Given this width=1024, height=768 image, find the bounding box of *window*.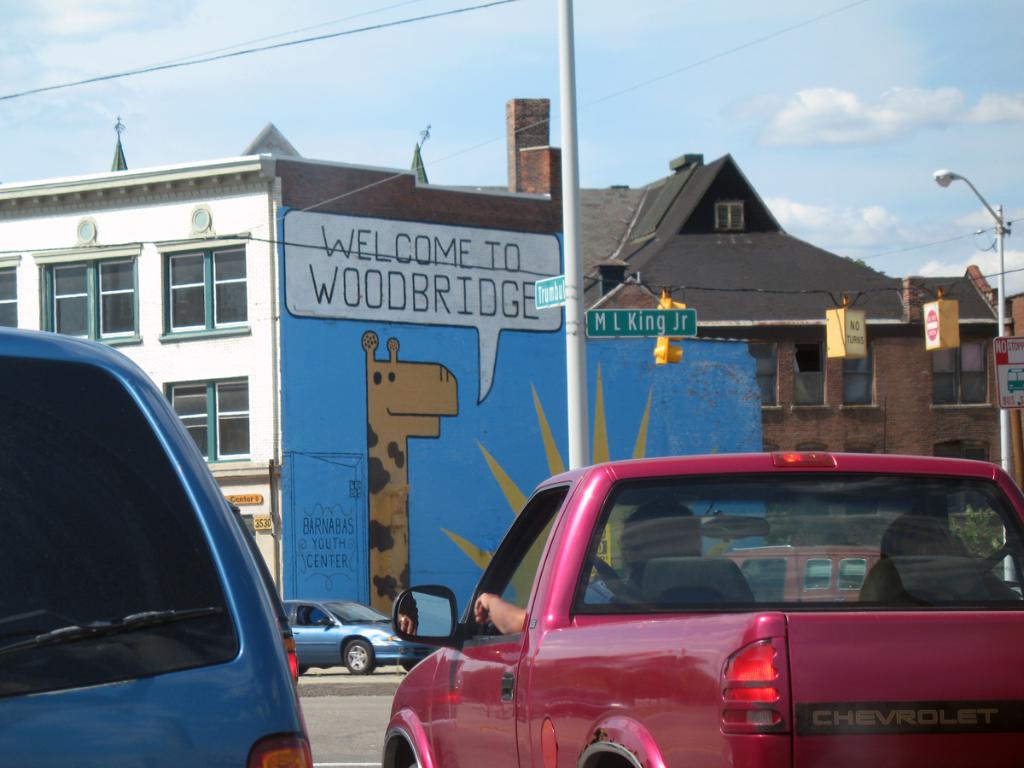
(842,344,875,406).
